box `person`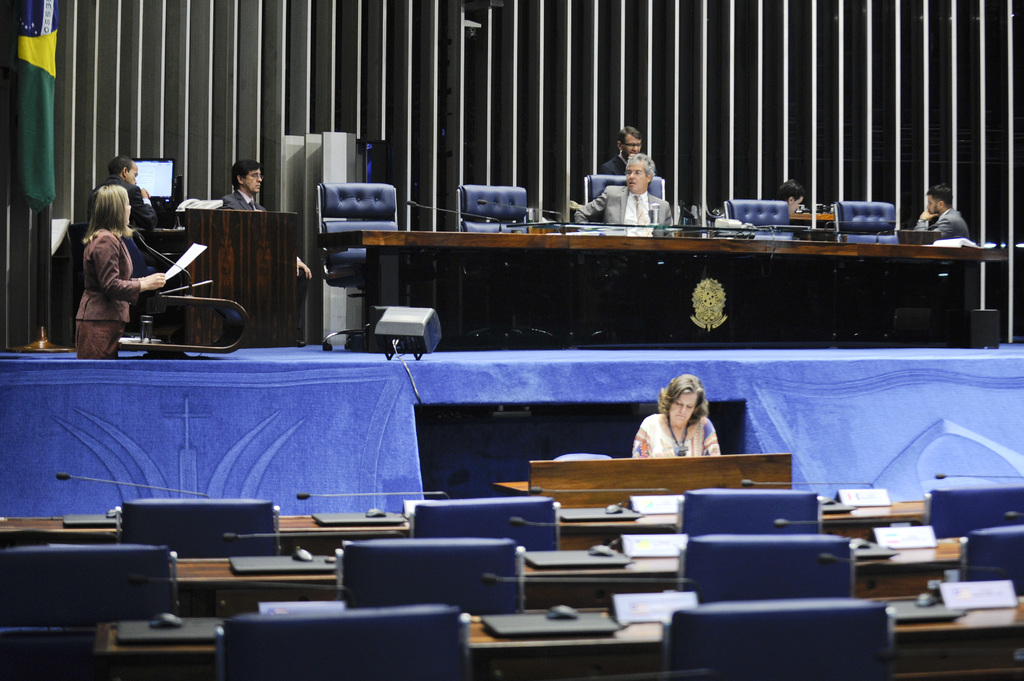
x1=207, y1=162, x2=308, y2=276
